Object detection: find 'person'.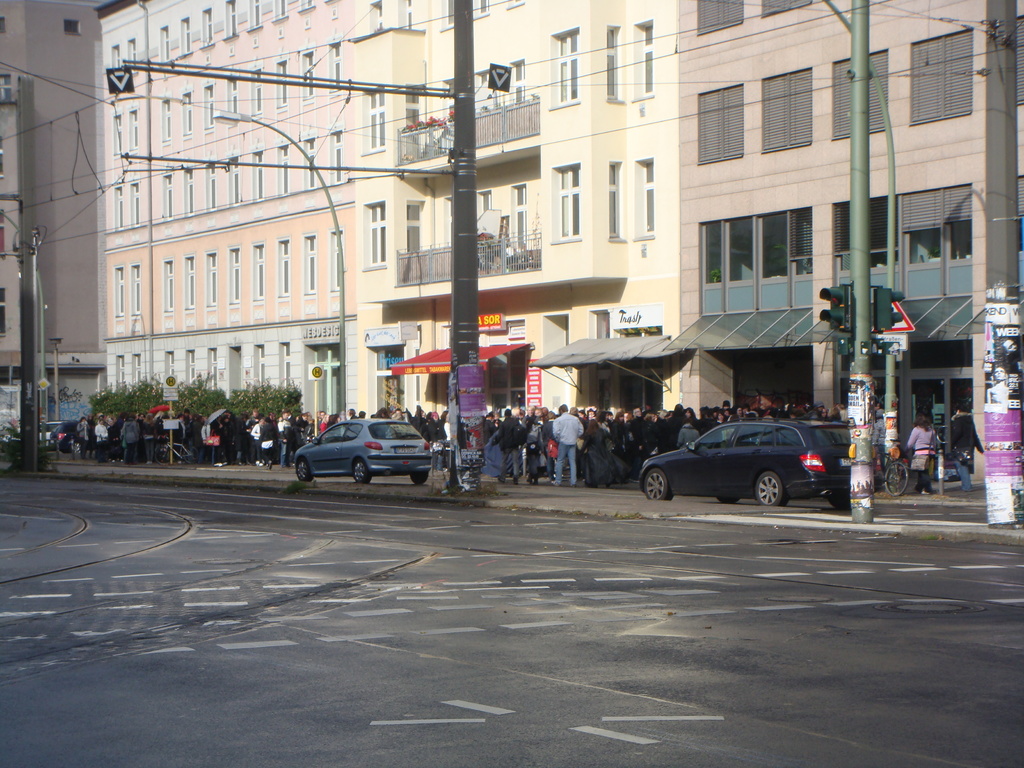
rect(72, 404, 849, 484).
